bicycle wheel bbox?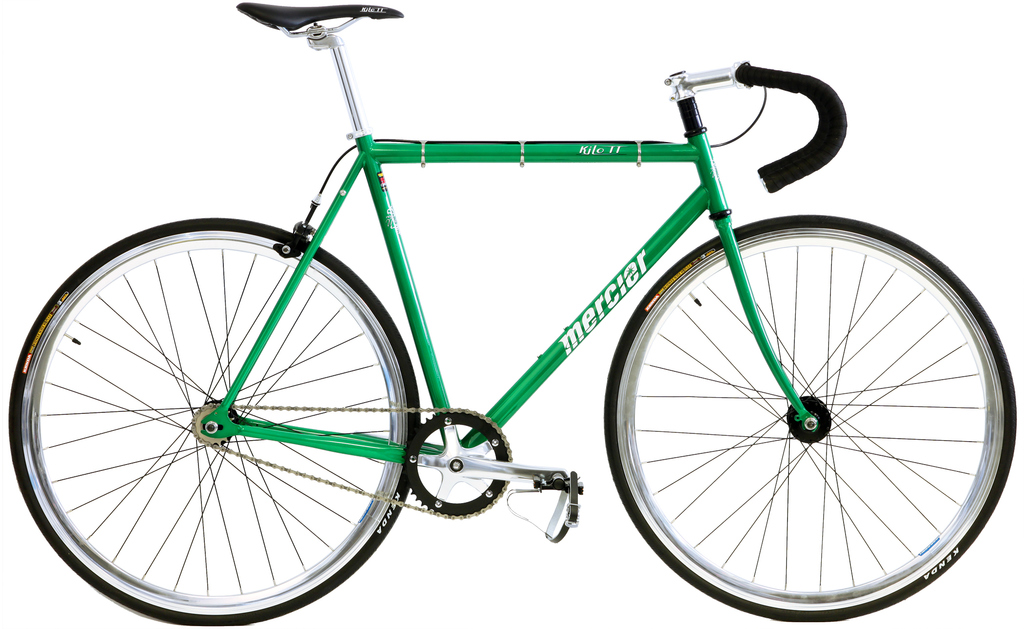
box(2, 217, 422, 628)
